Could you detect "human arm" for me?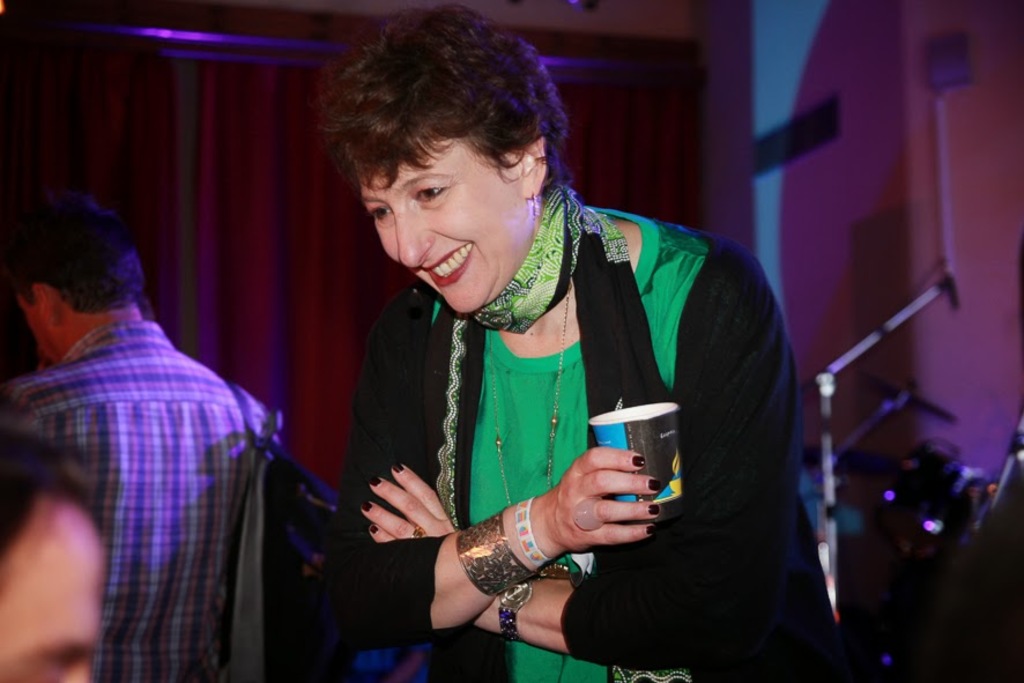
Detection result: (331,294,663,652).
